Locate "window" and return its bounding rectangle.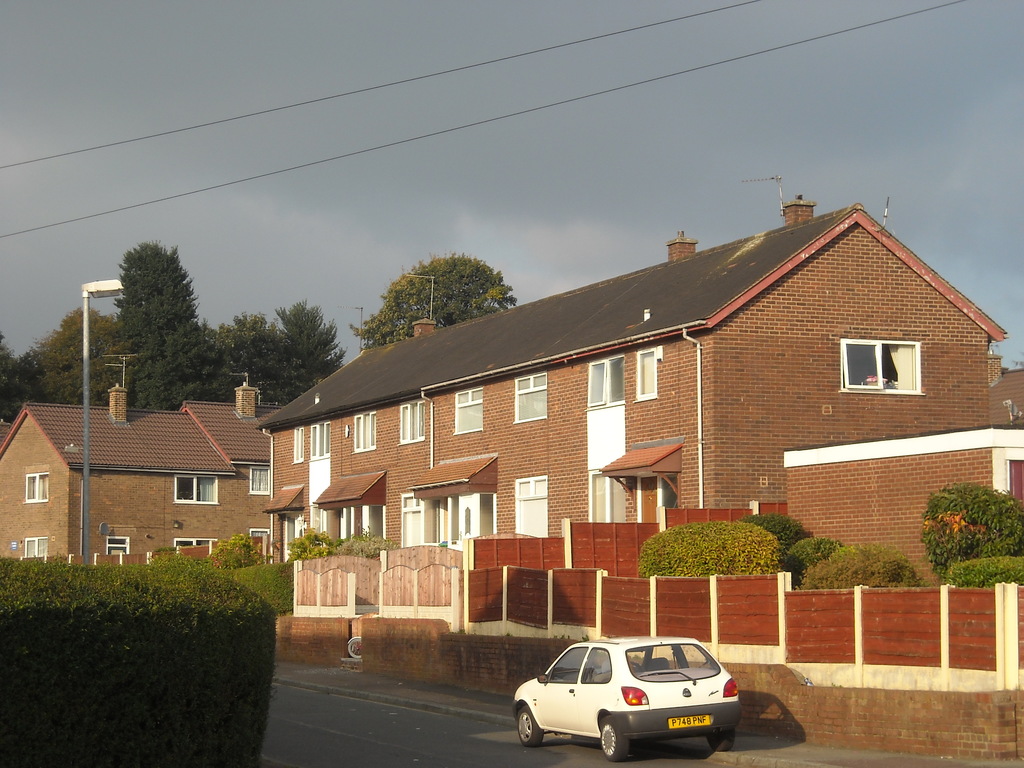
{"x1": 246, "y1": 463, "x2": 271, "y2": 495}.
